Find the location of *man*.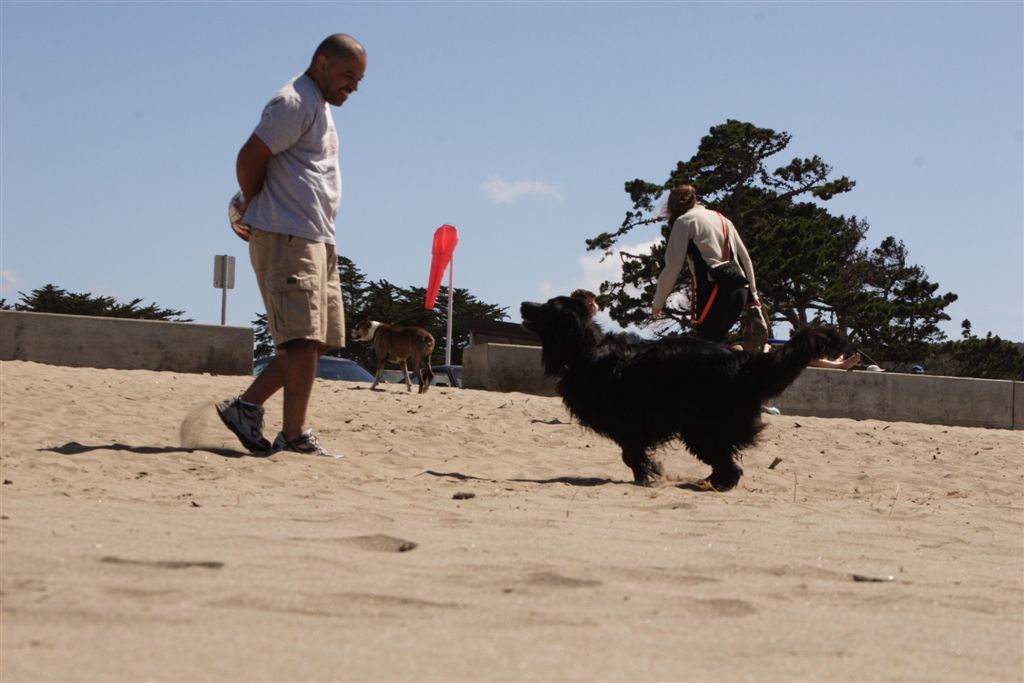
Location: (x1=215, y1=33, x2=371, y2=467).
